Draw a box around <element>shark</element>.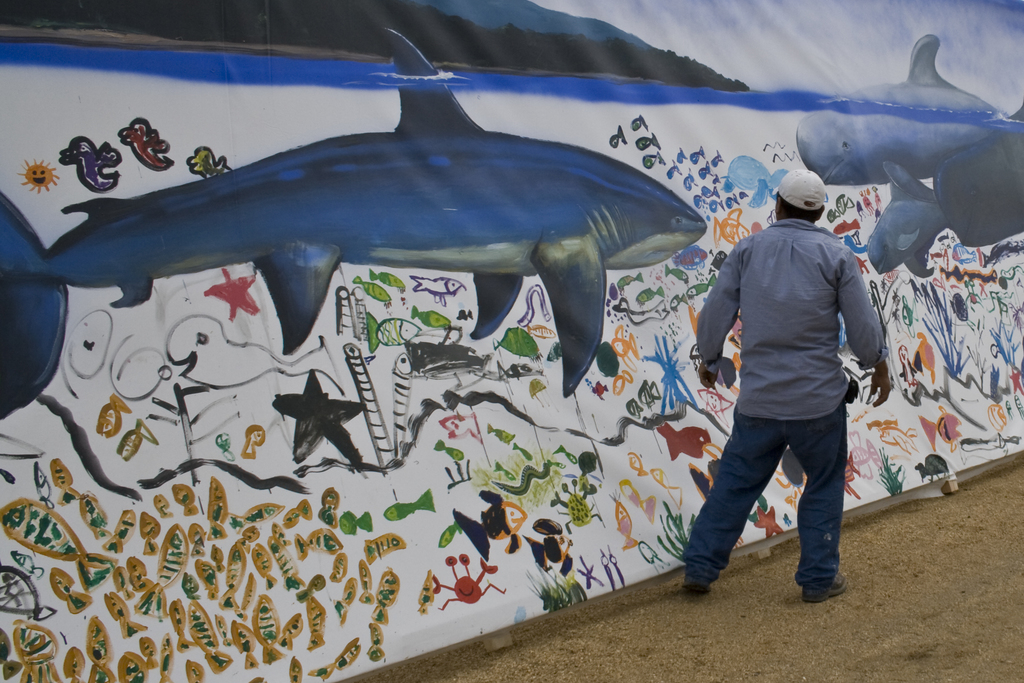
795:30:1002:167.
